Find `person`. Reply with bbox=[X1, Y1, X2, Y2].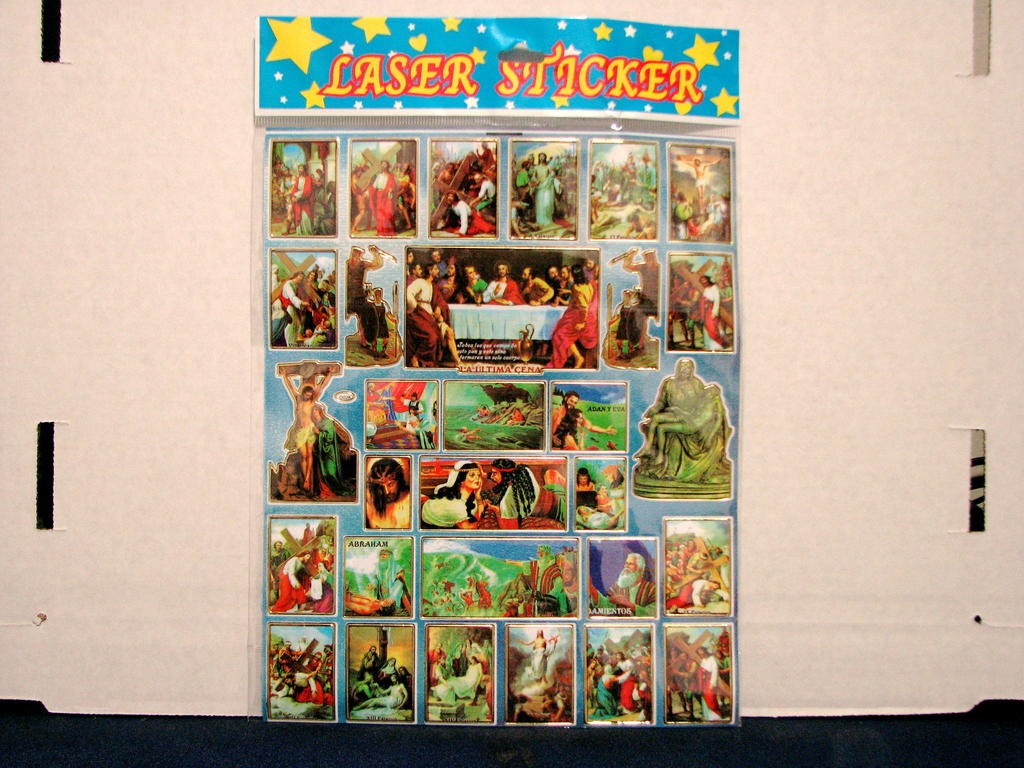
bbox=[484, 460, 569, 525].
